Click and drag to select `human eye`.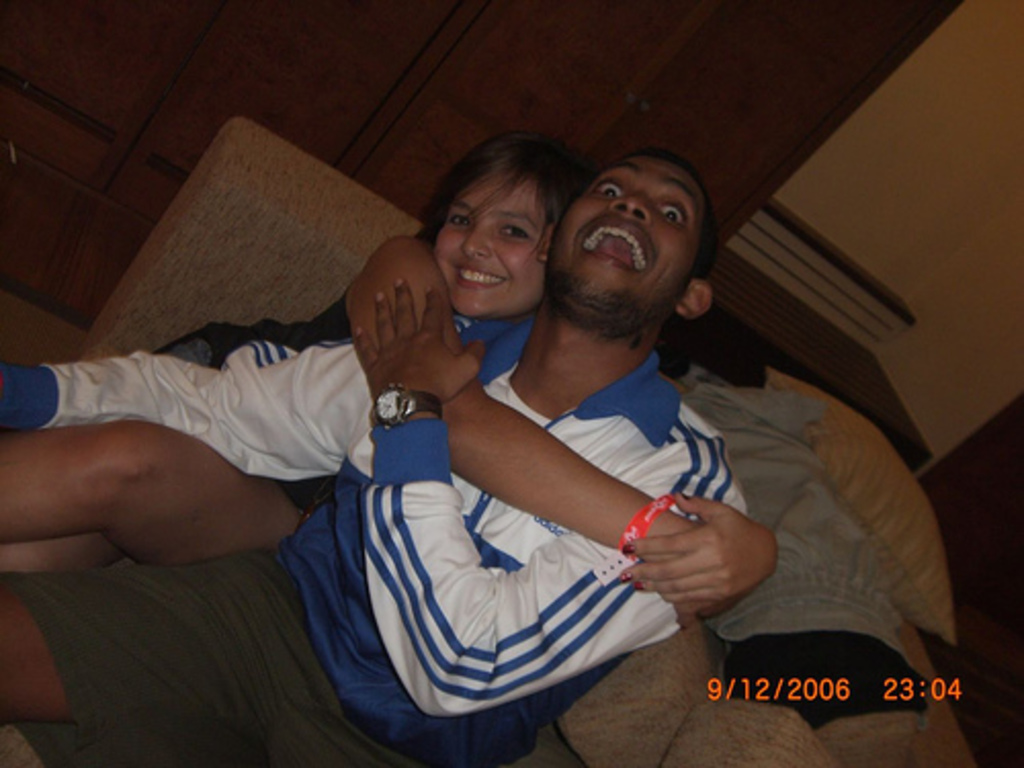
Selection: l=451, t=209, r=469, b=231.
